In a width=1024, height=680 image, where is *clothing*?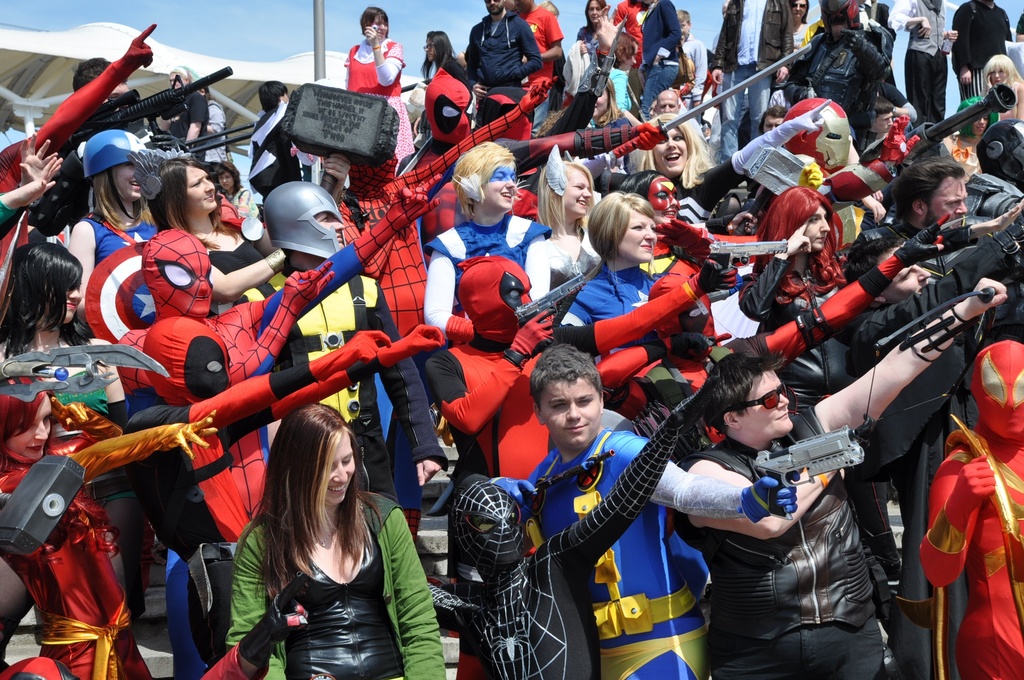
box(916, 405, 1010, 653).
